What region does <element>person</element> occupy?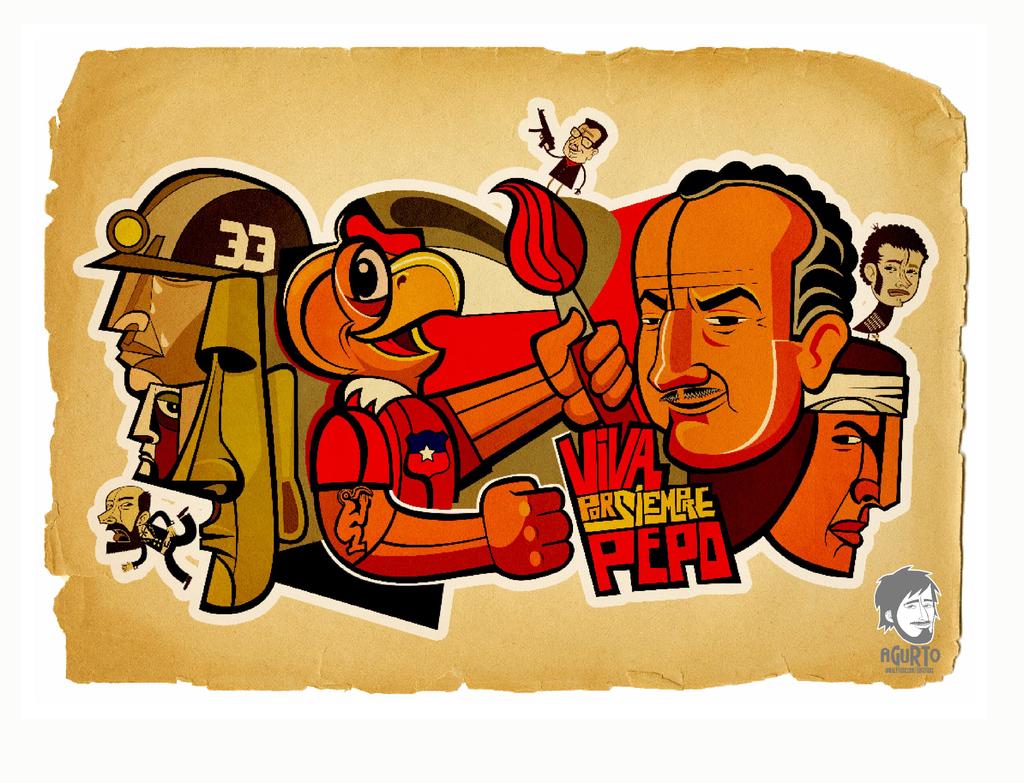
{"left": 98, "top": 482, "right": 197, "bottom": 591}.
